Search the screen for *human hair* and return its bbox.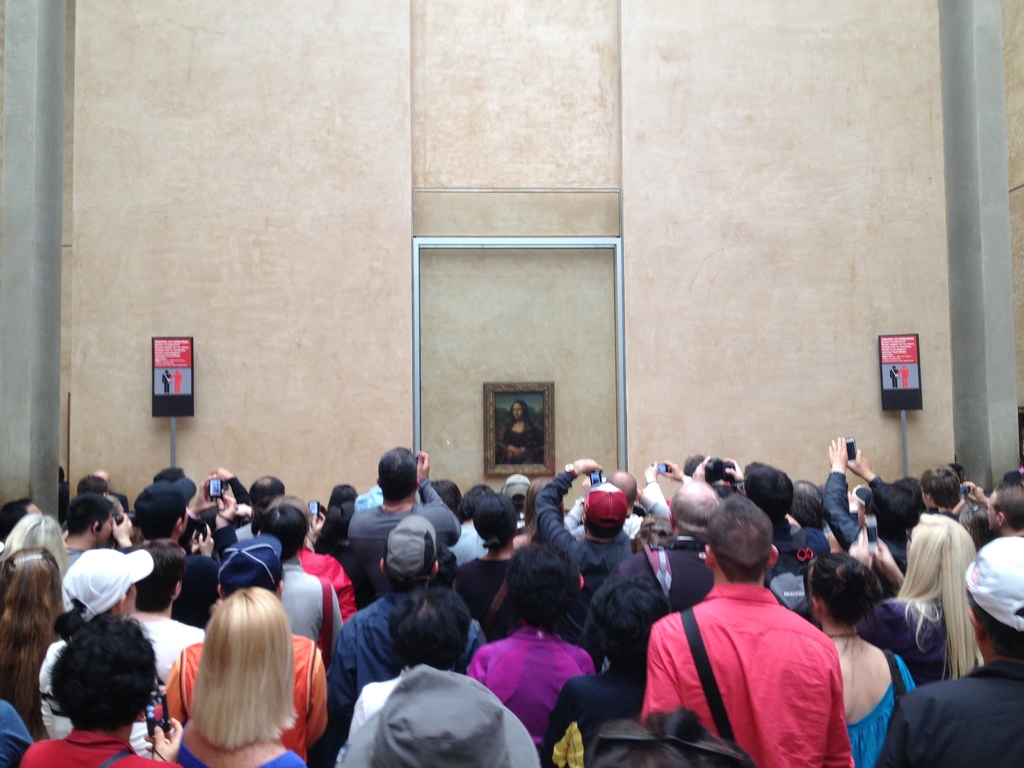
Found: 372:450:423:504.
